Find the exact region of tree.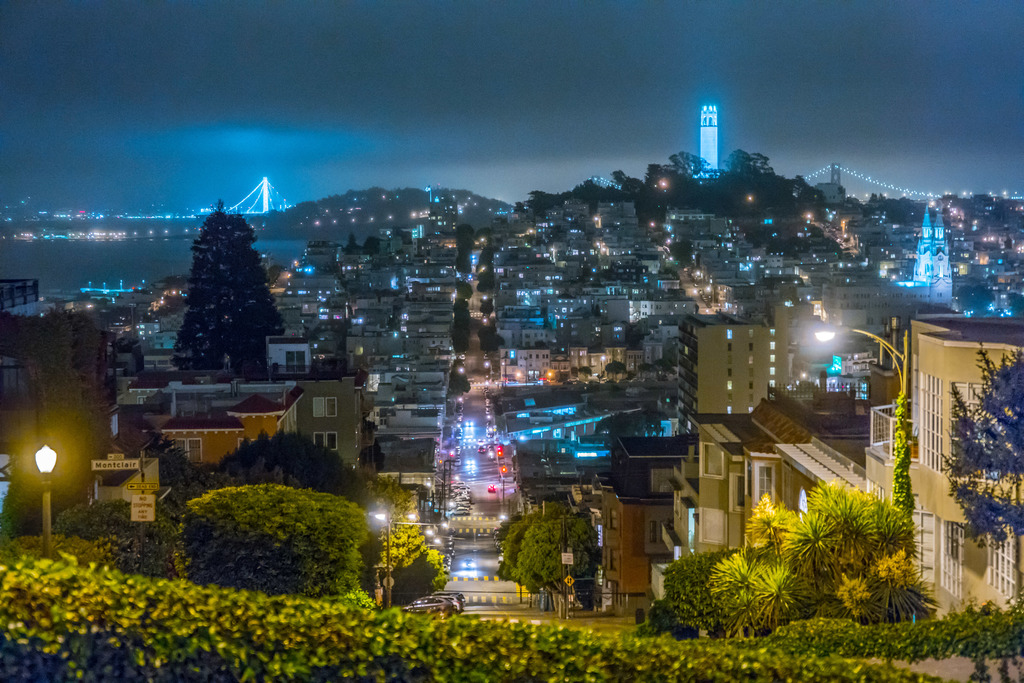
Exact region: crop(161, 186, 275, 390).
